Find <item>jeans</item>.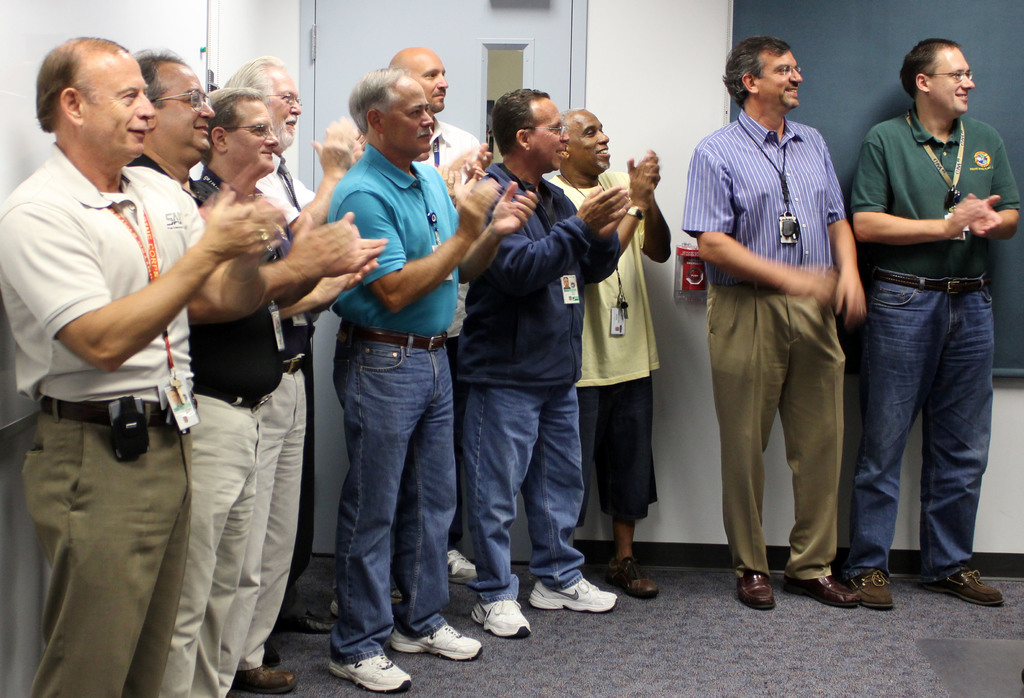
[0,424,195,697].
